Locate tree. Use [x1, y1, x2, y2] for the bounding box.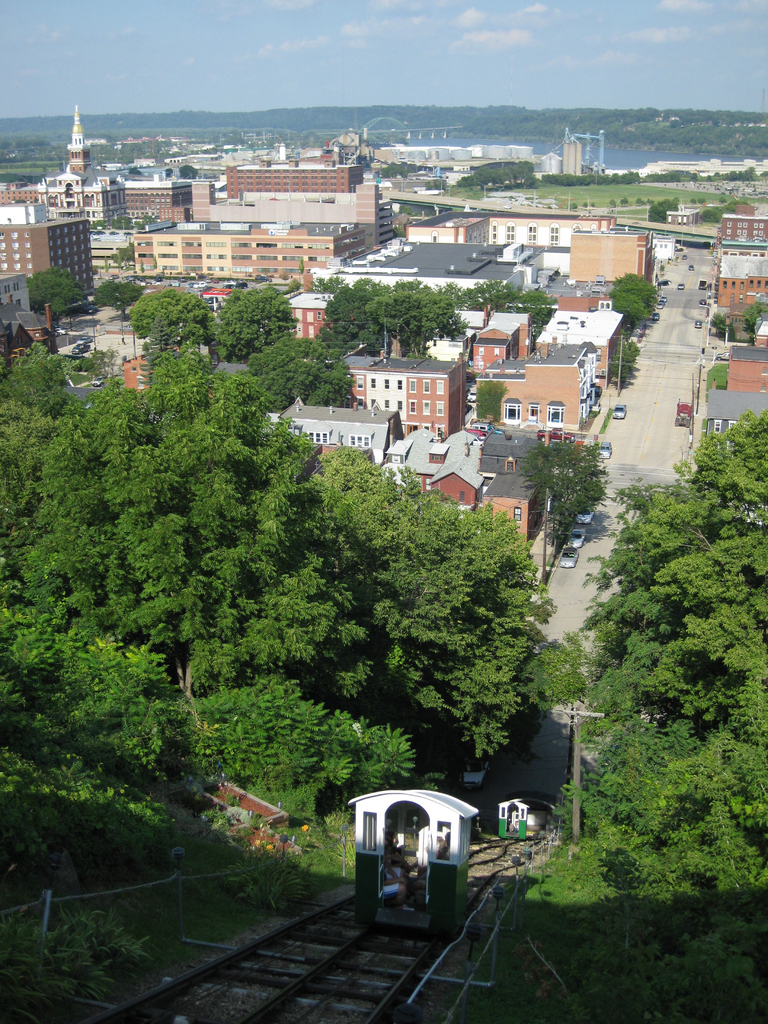
[712, 188, 724, 207].
